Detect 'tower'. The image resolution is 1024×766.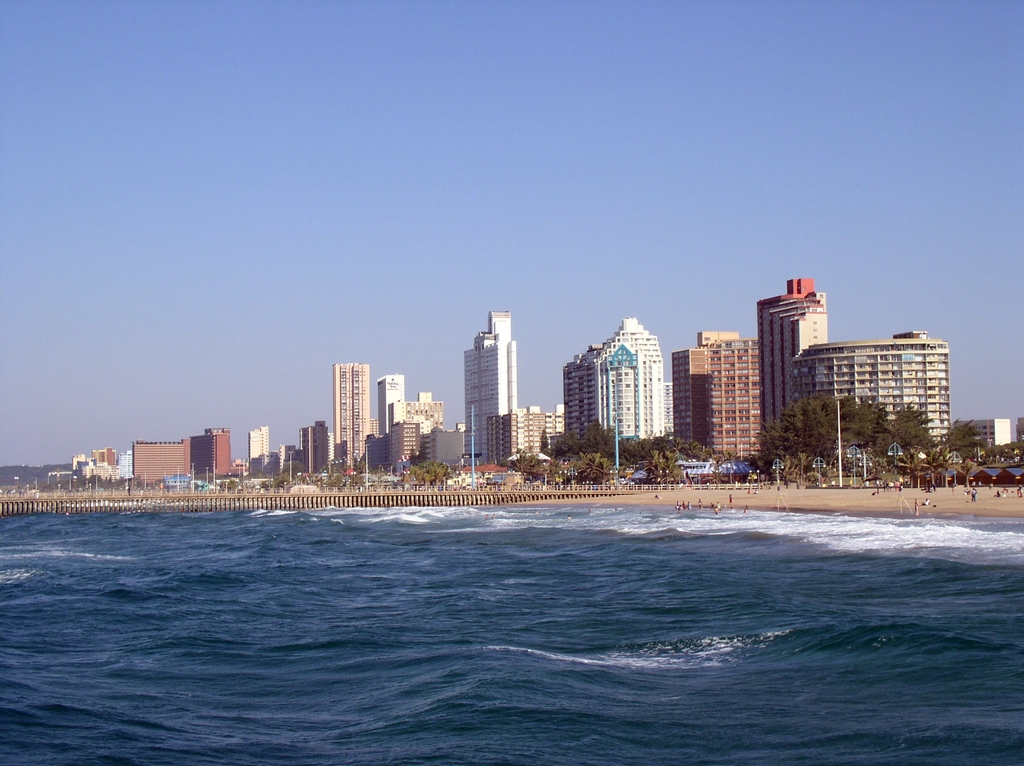
locate(334, 361, 369, 479).
